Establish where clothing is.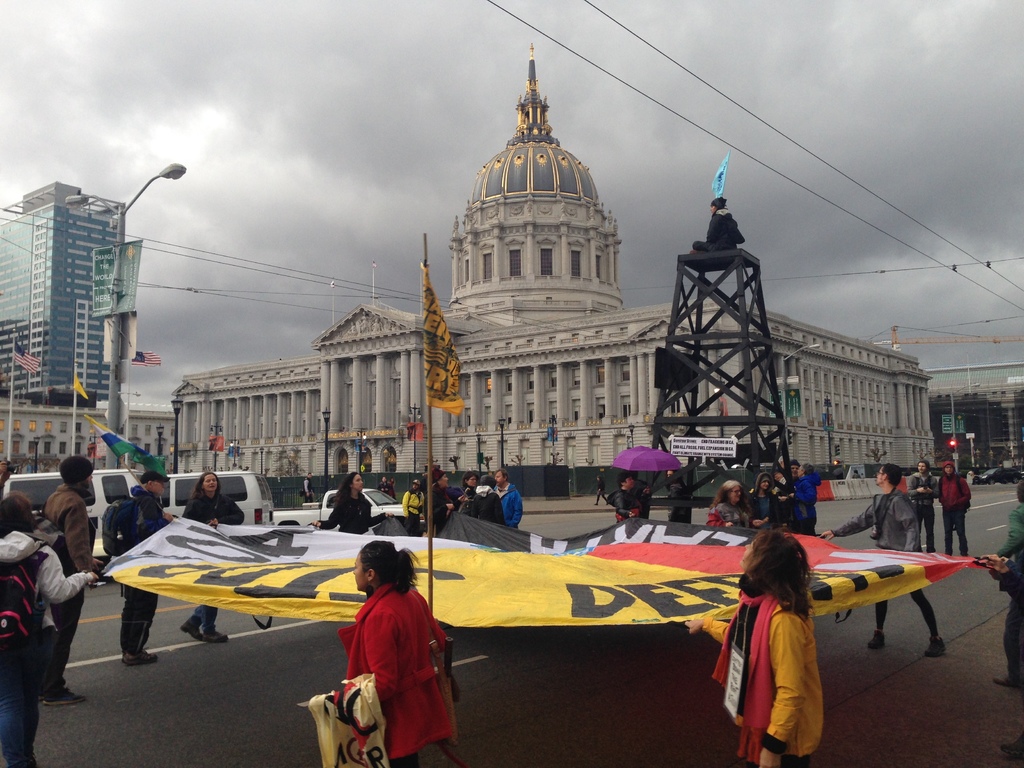
Established at pyautogui.locateOnScreen(748, 491, 786, 524).
